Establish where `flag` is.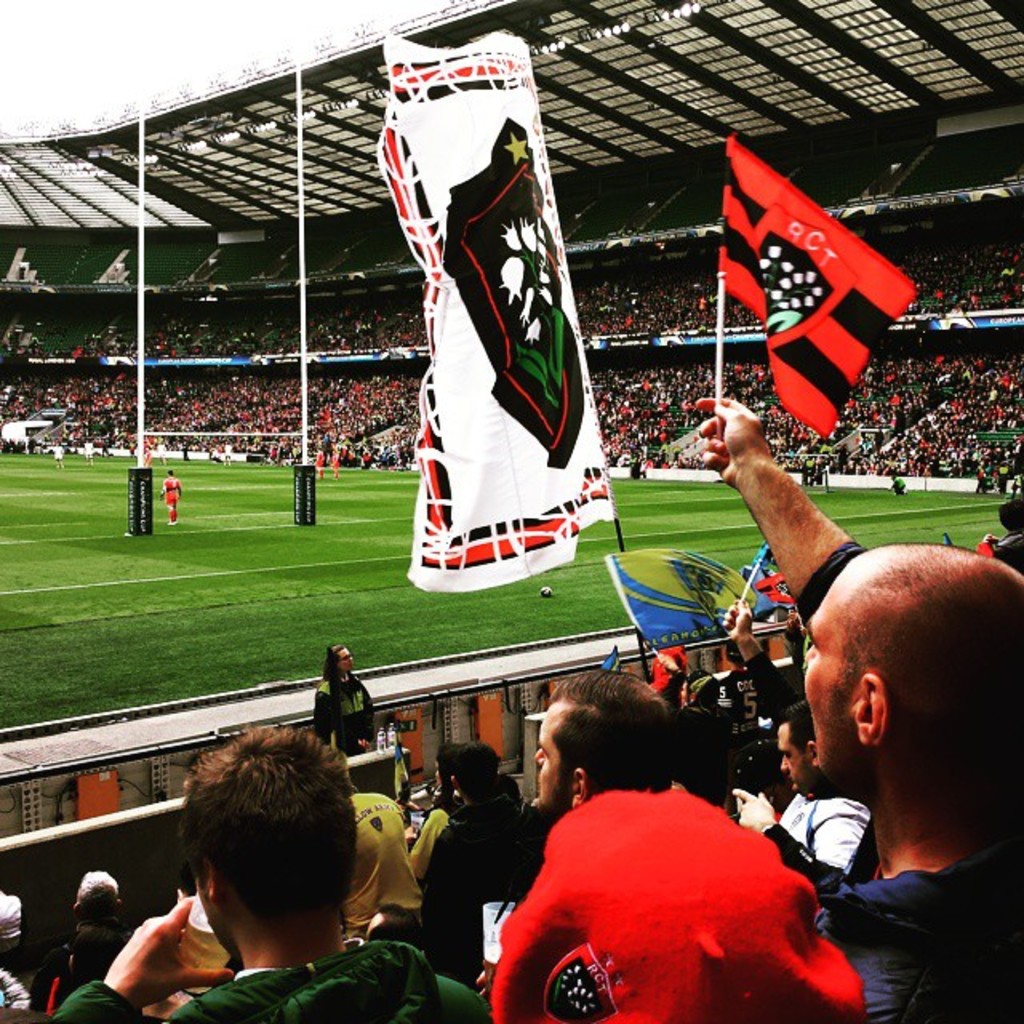
Established at (747, 536, 787, 581).
